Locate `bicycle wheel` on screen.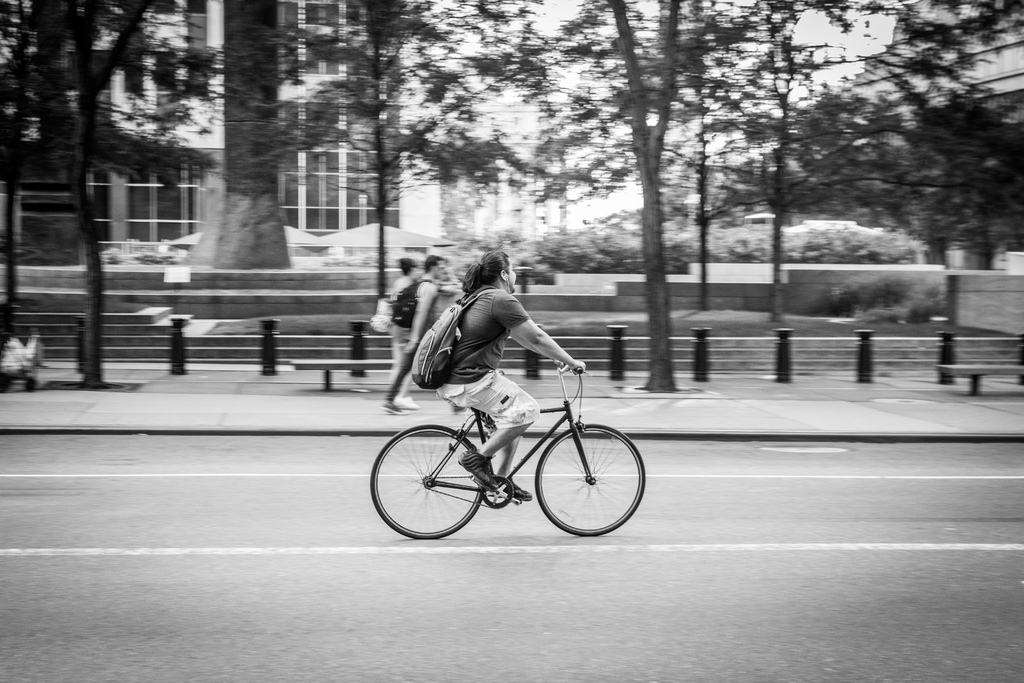
On screen at pyautogui.locateOnScreen(532, 416, 642, 539).
